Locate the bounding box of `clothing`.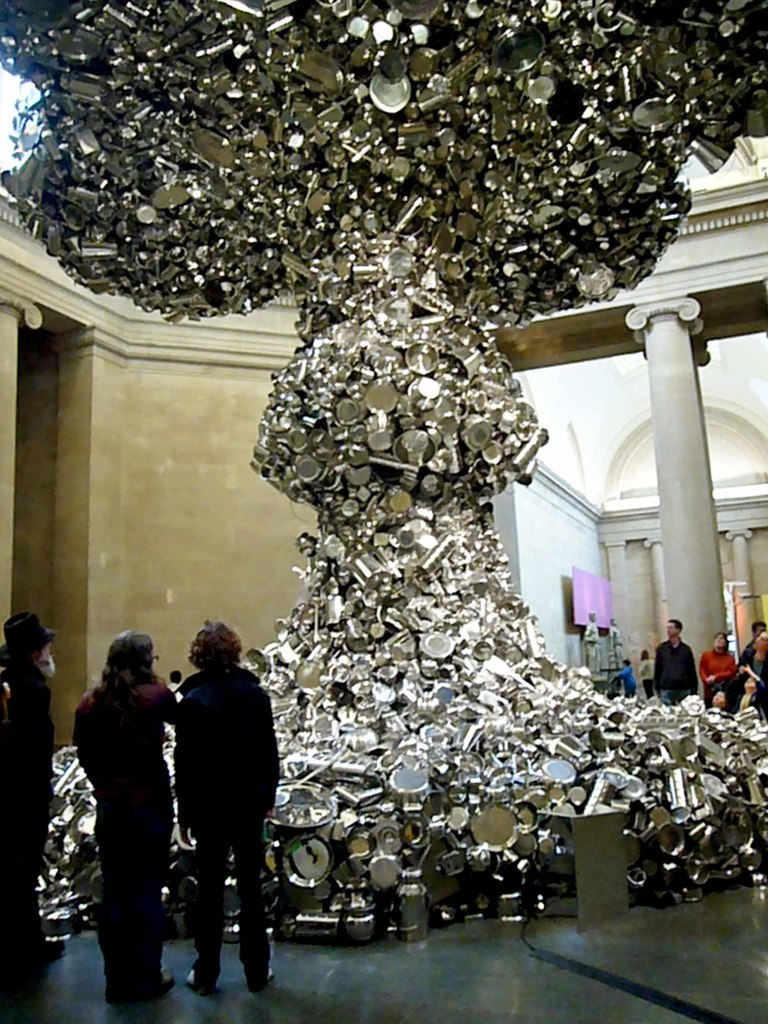
Bounding box: rect(699, 648, 737, 713).
